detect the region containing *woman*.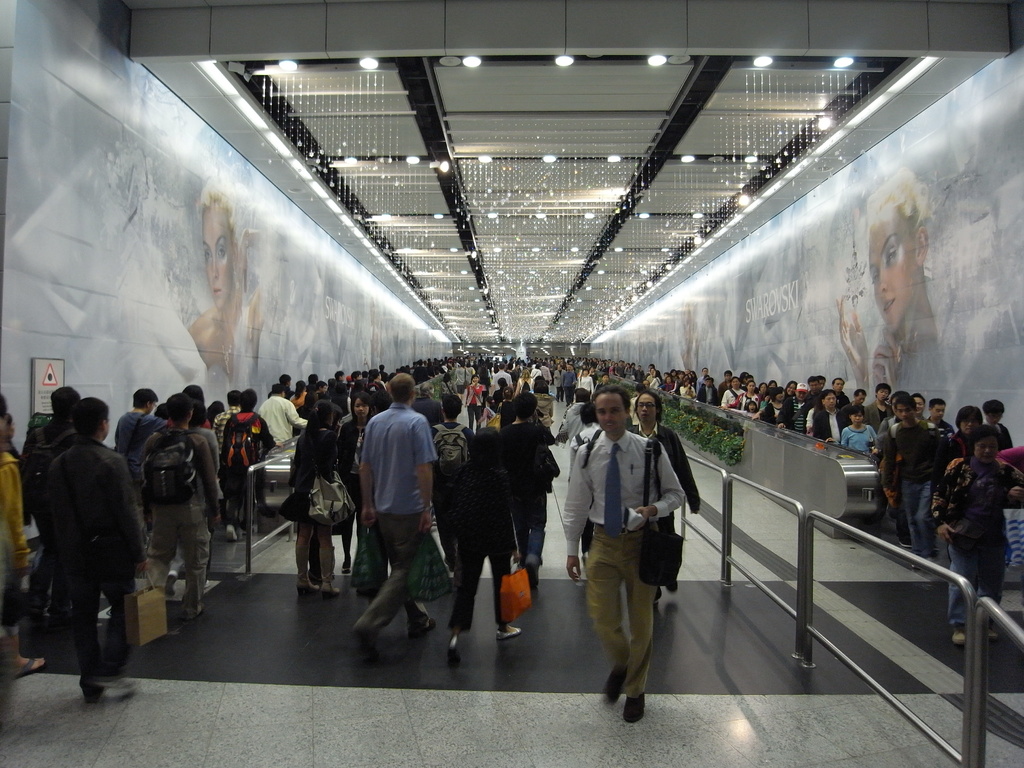
BBox(291, 397, 340, 589).
